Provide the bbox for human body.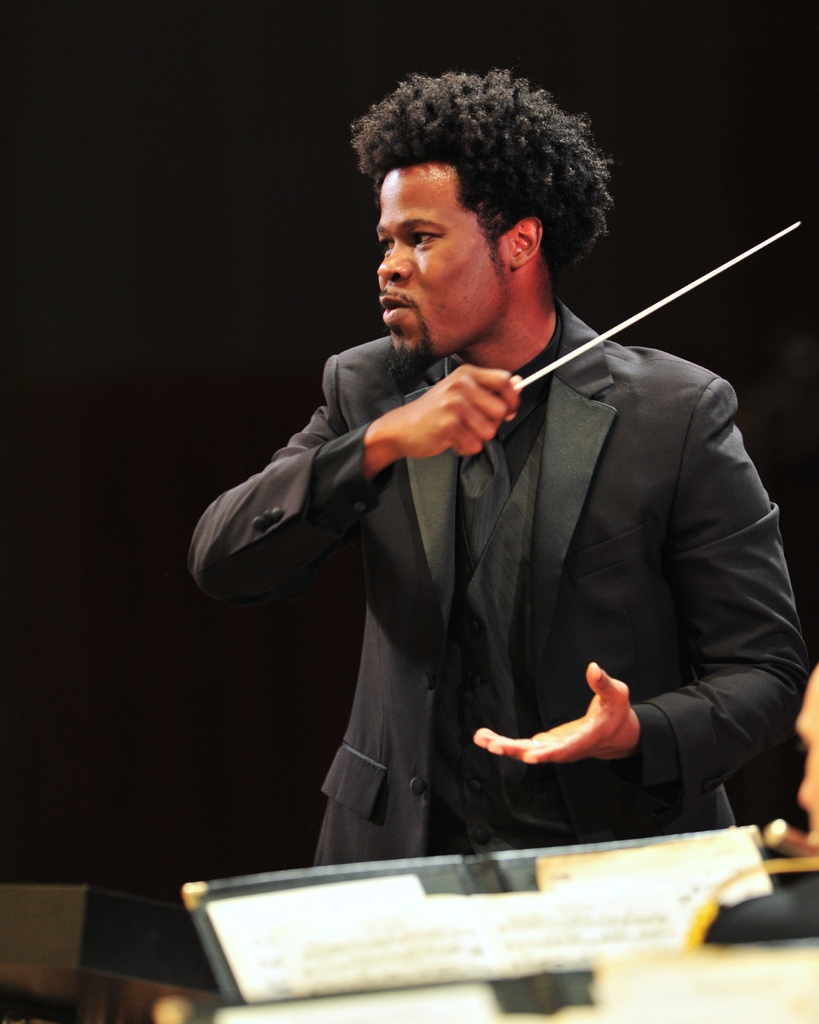
[left=212, top=141, right=779, bottom=925].
